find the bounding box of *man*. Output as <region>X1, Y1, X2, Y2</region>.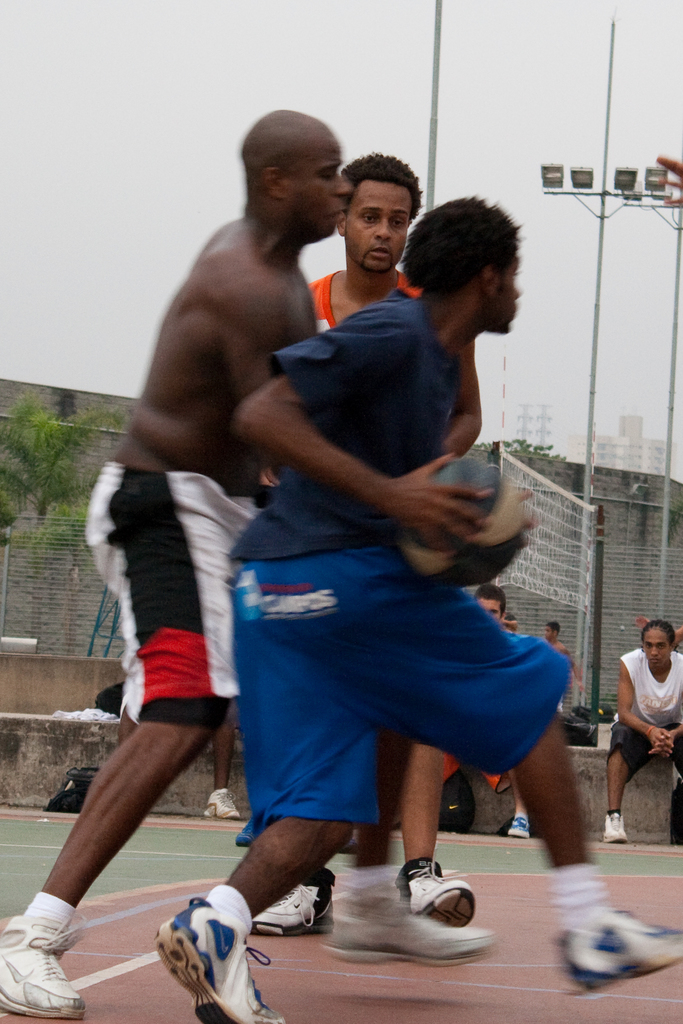
<region>548, 619, 580, 712</region>.
